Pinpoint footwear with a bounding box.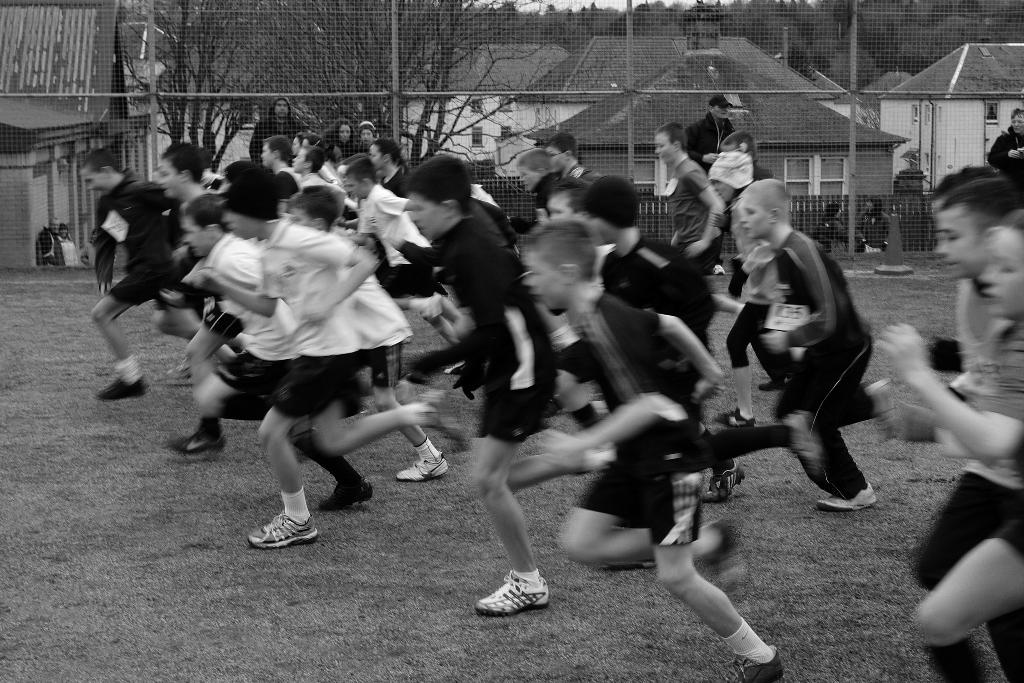
box=[692, 514, 754, 613].
